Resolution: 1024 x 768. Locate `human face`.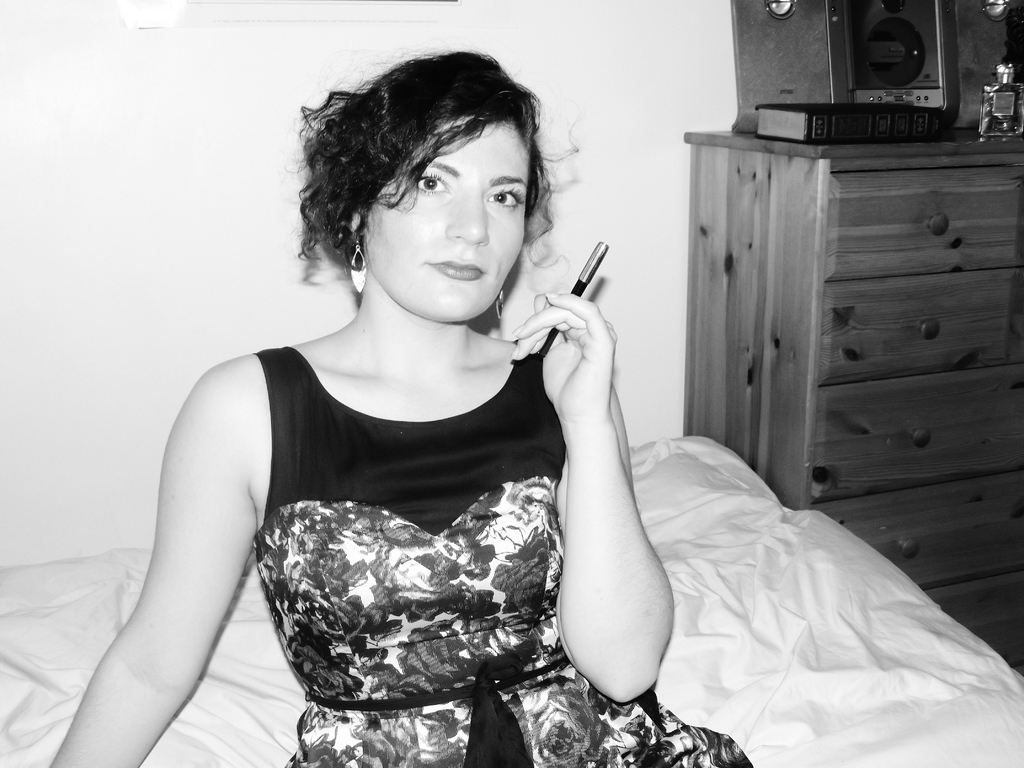
select_region(376, 126, 531, 320).
